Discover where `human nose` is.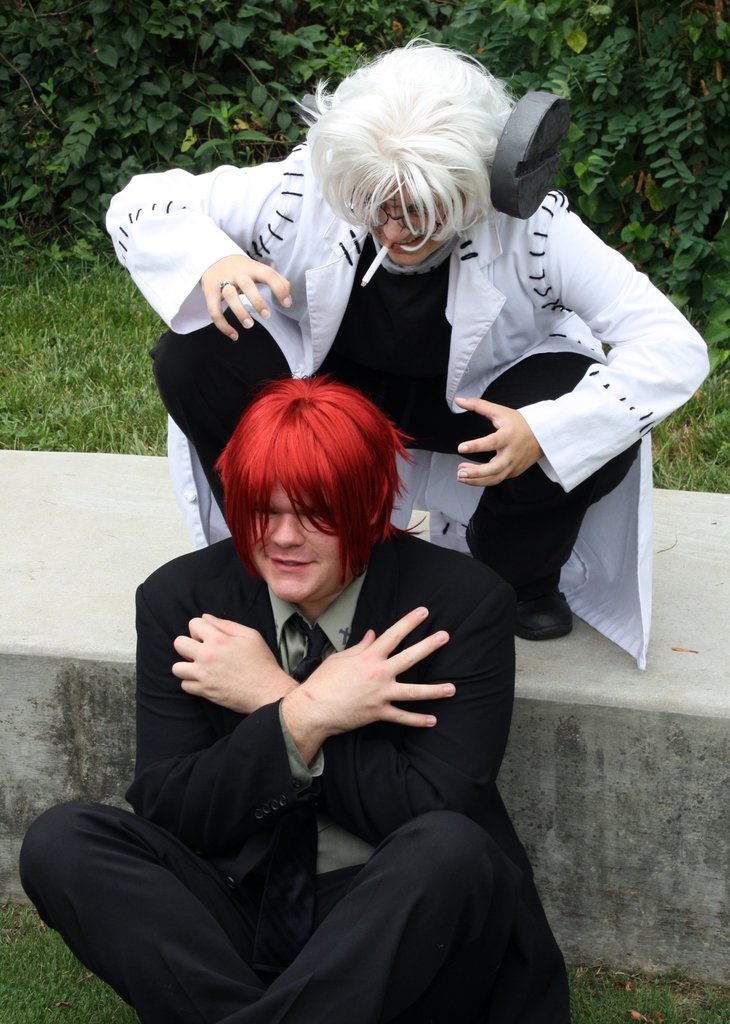
Discovered at {"left": 271, "top": 513, "right": 303, "bottom": 549}.
